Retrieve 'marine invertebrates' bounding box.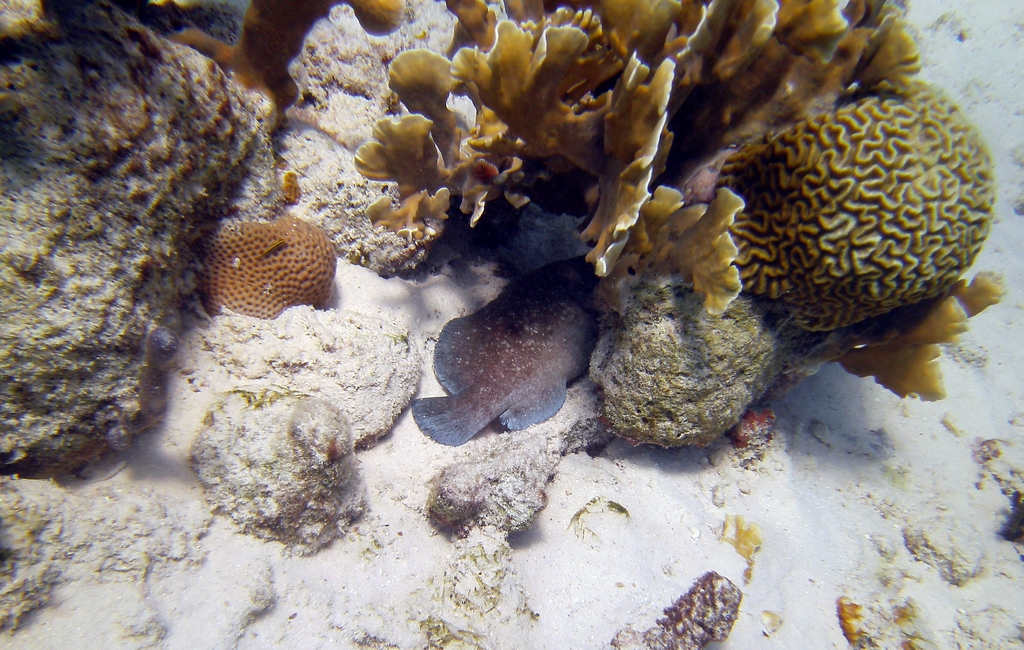
Bounding box: 198,202,349,332.
